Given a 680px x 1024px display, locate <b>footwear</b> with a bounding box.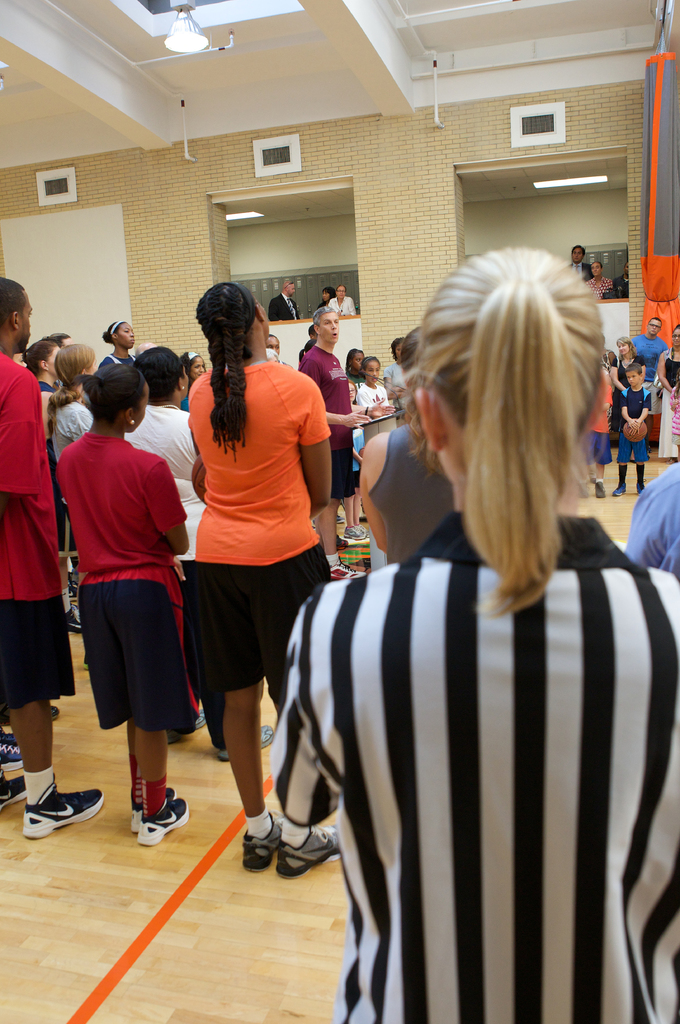
Located: (x1=353, y1=526, x2=369, y2=537).
